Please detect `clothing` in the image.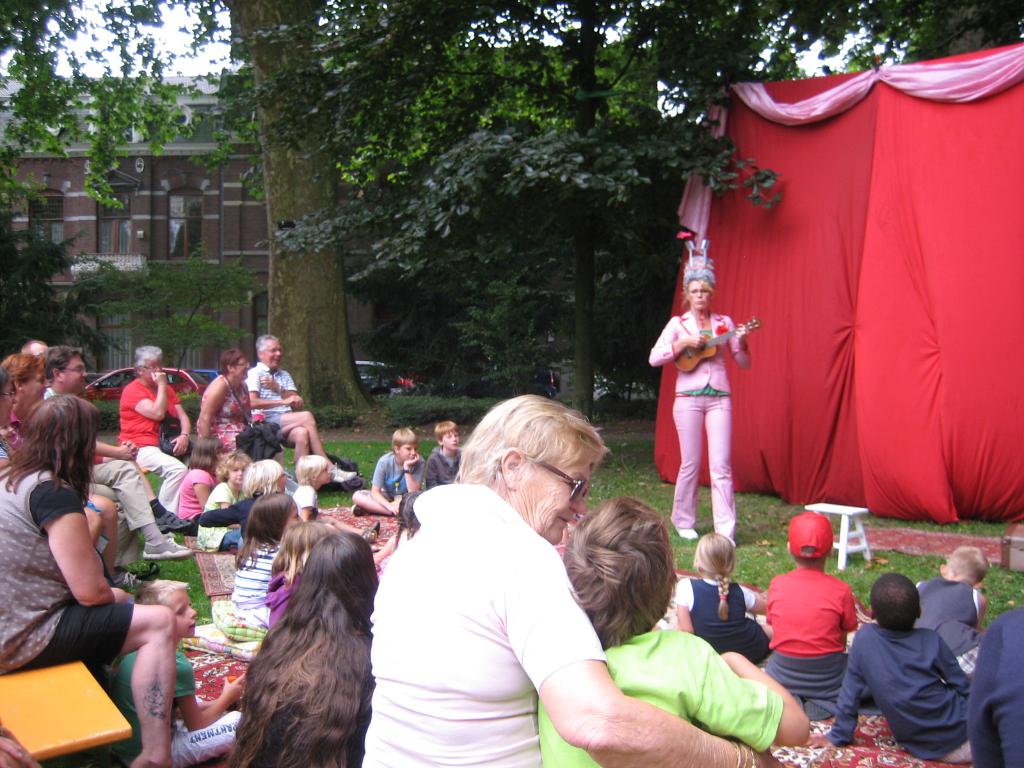
(x1=646, y1=230, x2=752, y2=534).
